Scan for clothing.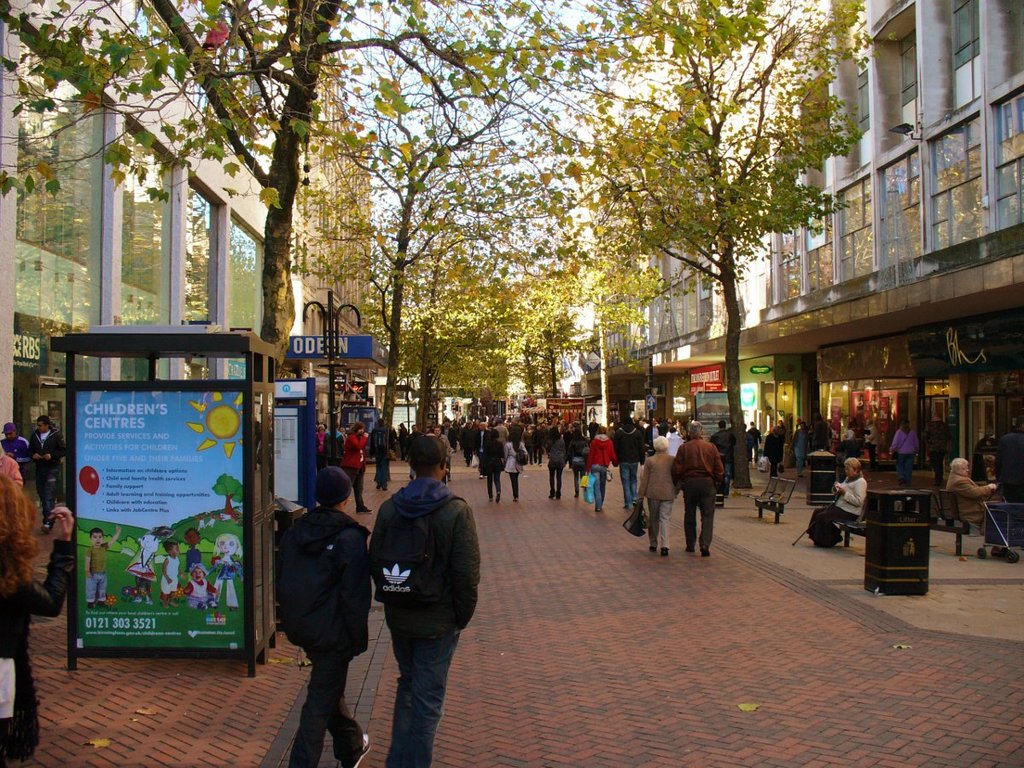
Scan result: (946,468,1001,538).
